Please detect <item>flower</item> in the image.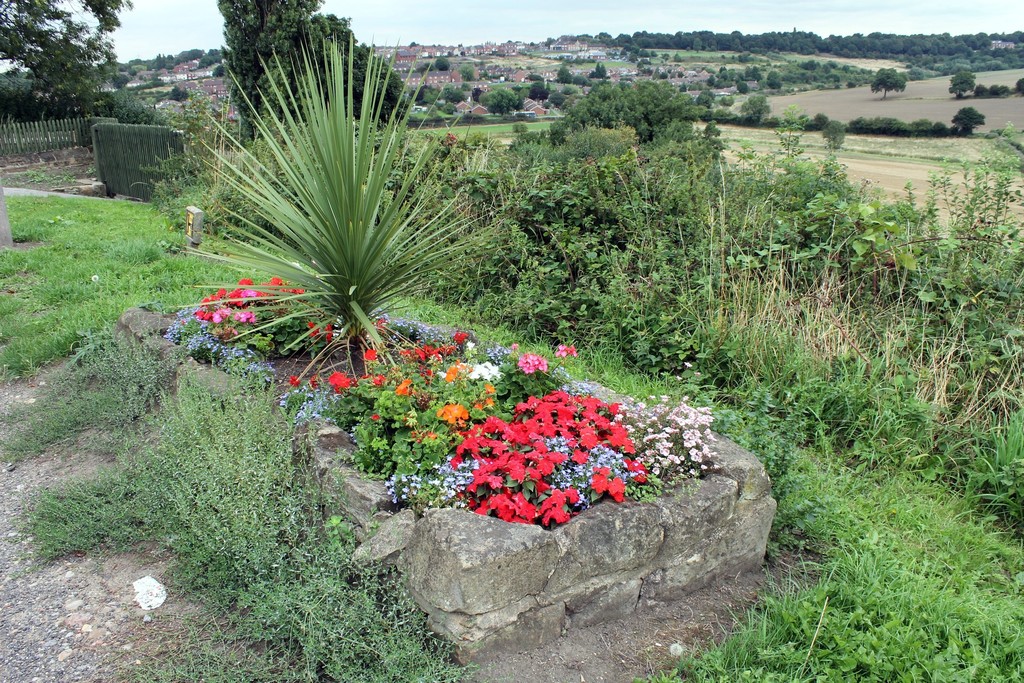
box=[310, 373, 318, 389].
